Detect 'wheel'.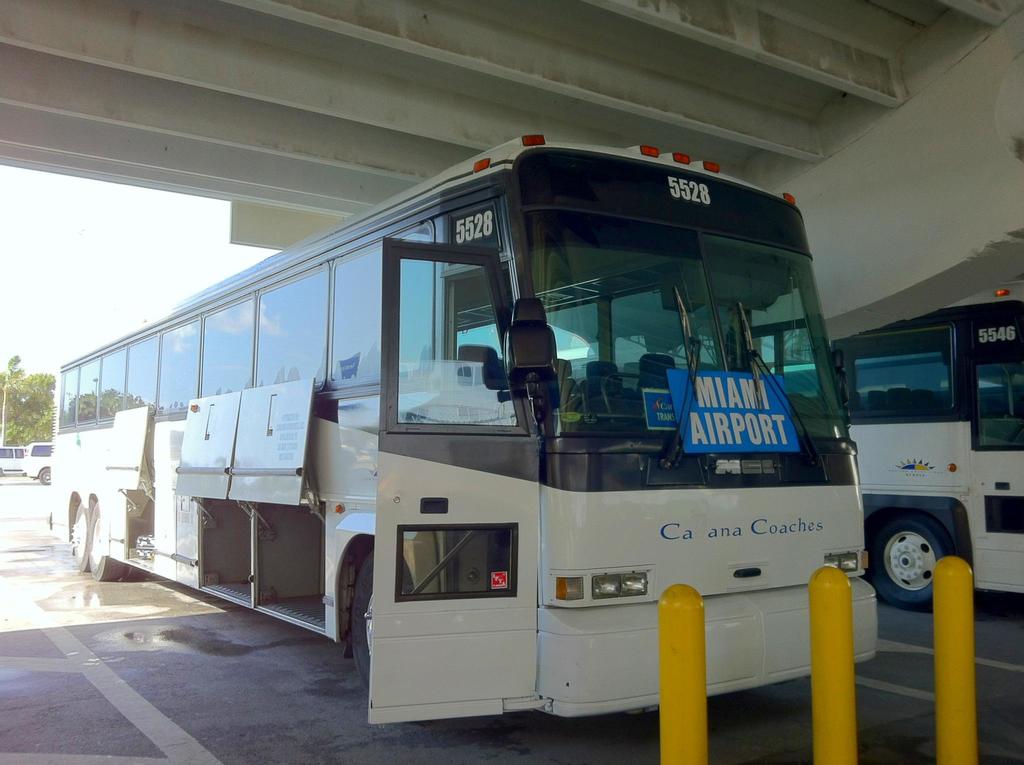
Detected at select_region(36, 463, 56, 485).
